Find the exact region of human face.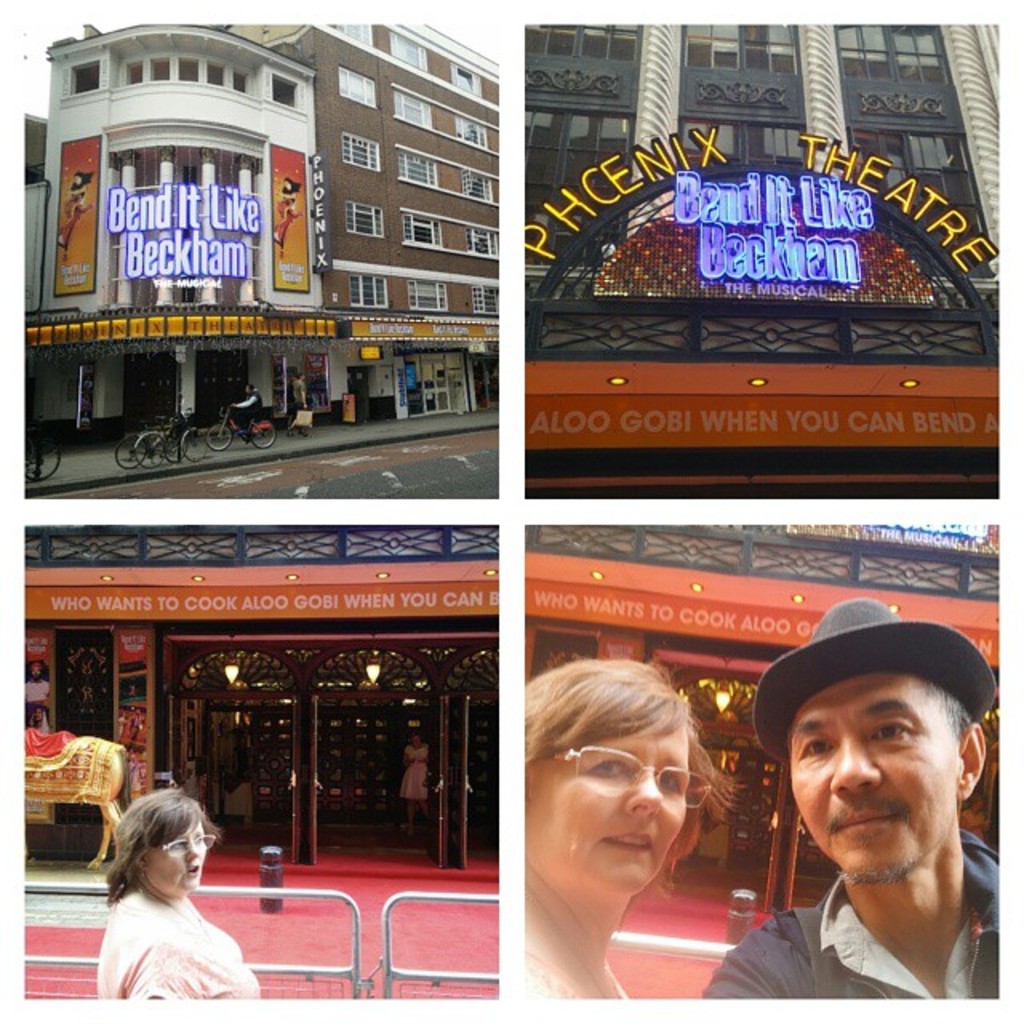
Exact region: <region>522, 722, 683, 888</region>.
